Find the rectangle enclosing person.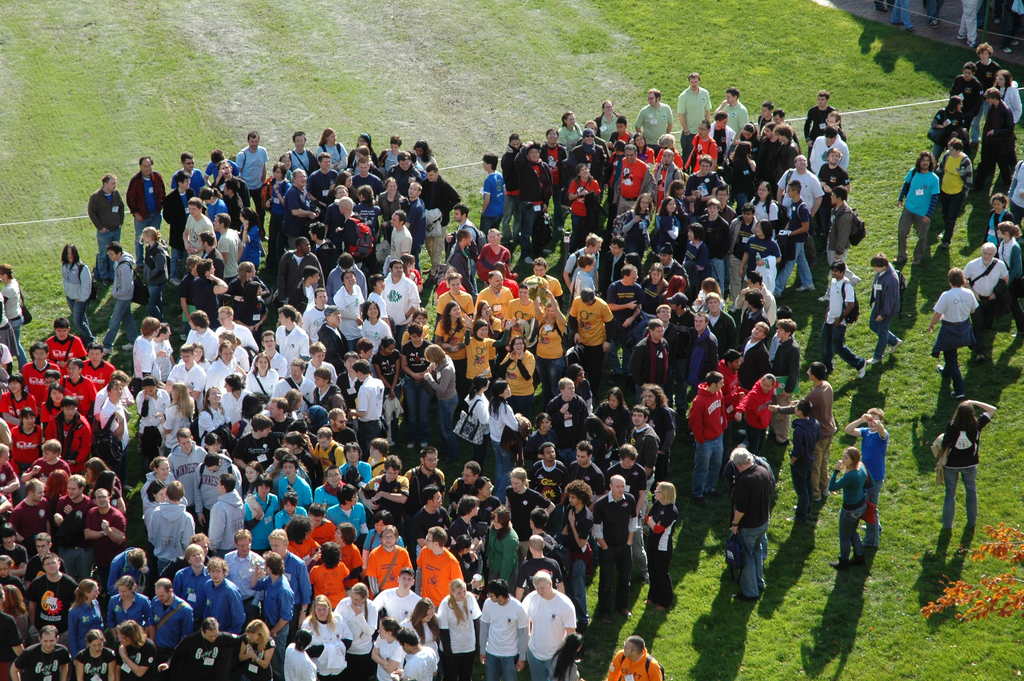
box(0, 586, 20, 666).
